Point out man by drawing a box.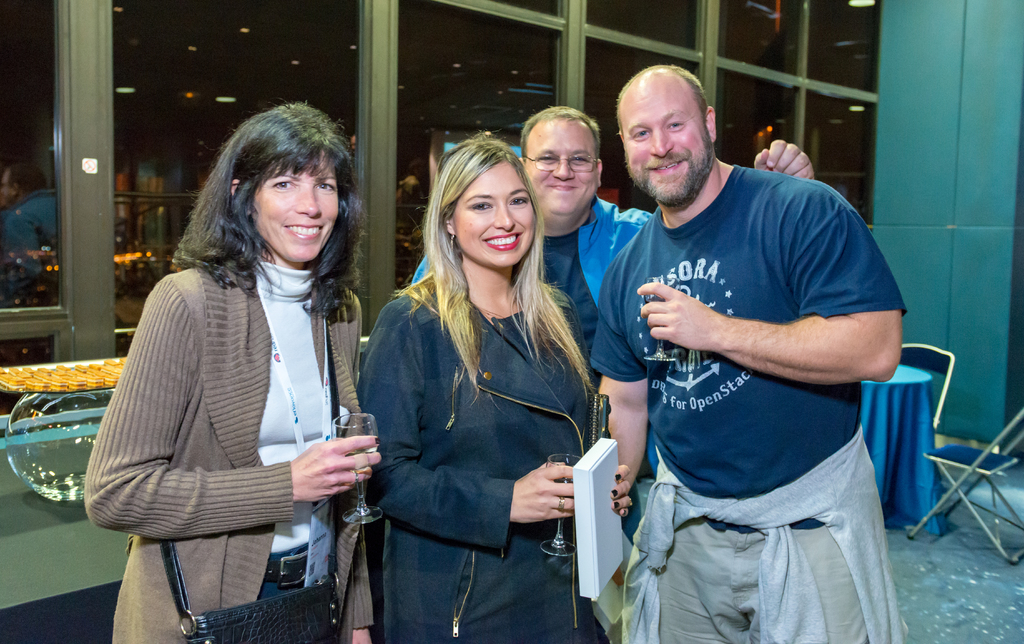
[409,104,813,379].
